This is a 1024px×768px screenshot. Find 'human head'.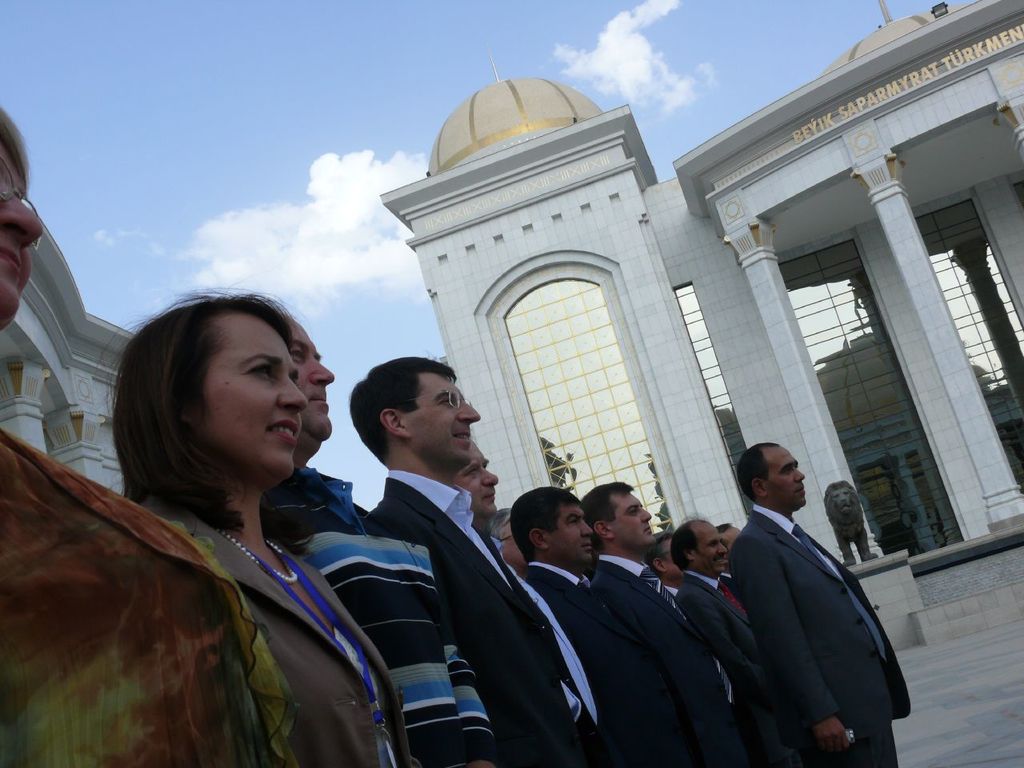
Bounding box: 669, 514, 727, 582.
